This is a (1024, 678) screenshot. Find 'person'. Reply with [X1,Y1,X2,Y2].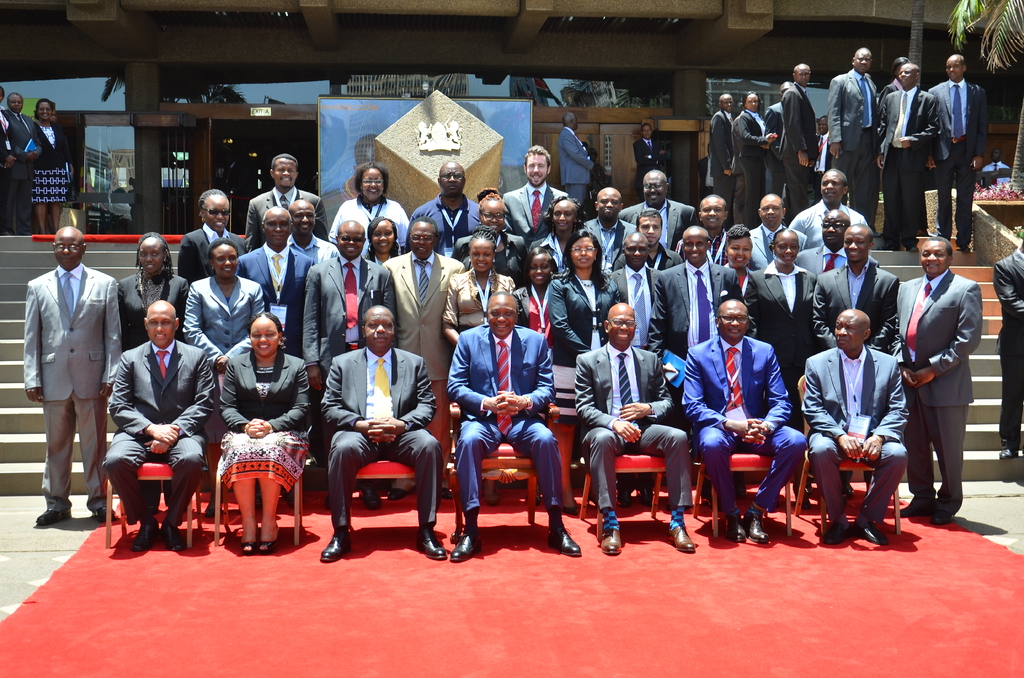
[631,125,664,200].
